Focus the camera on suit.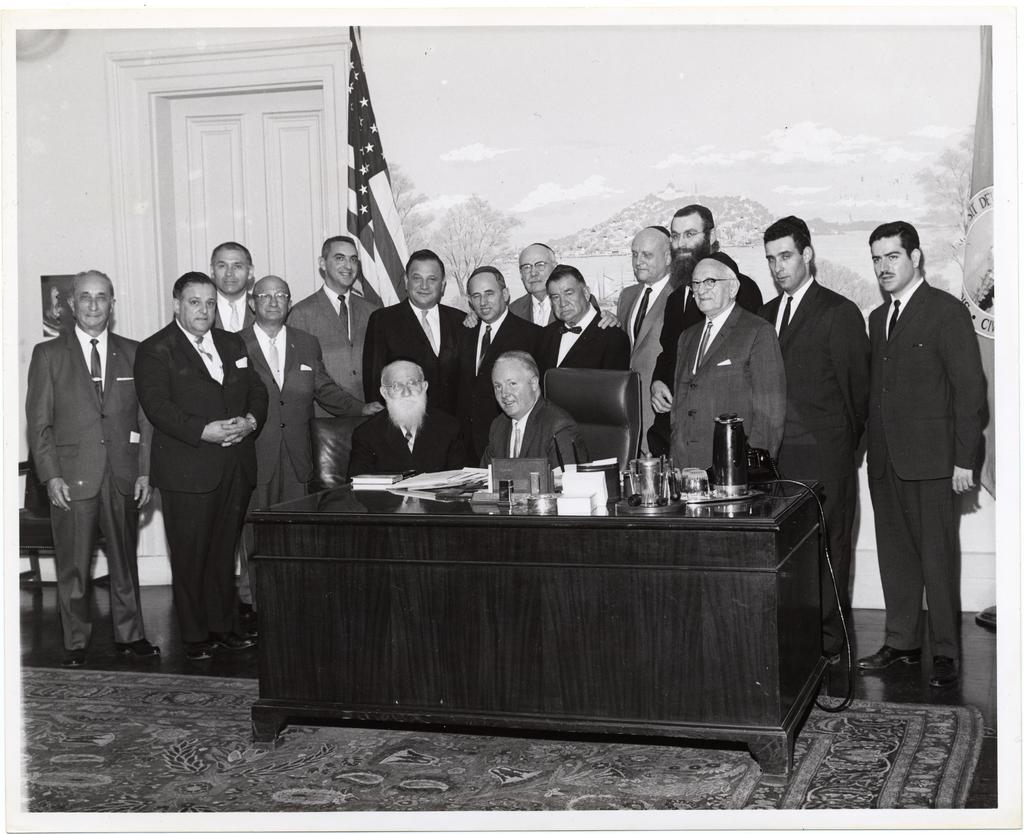
Focus region: crop(463, 306, 543, 427).
